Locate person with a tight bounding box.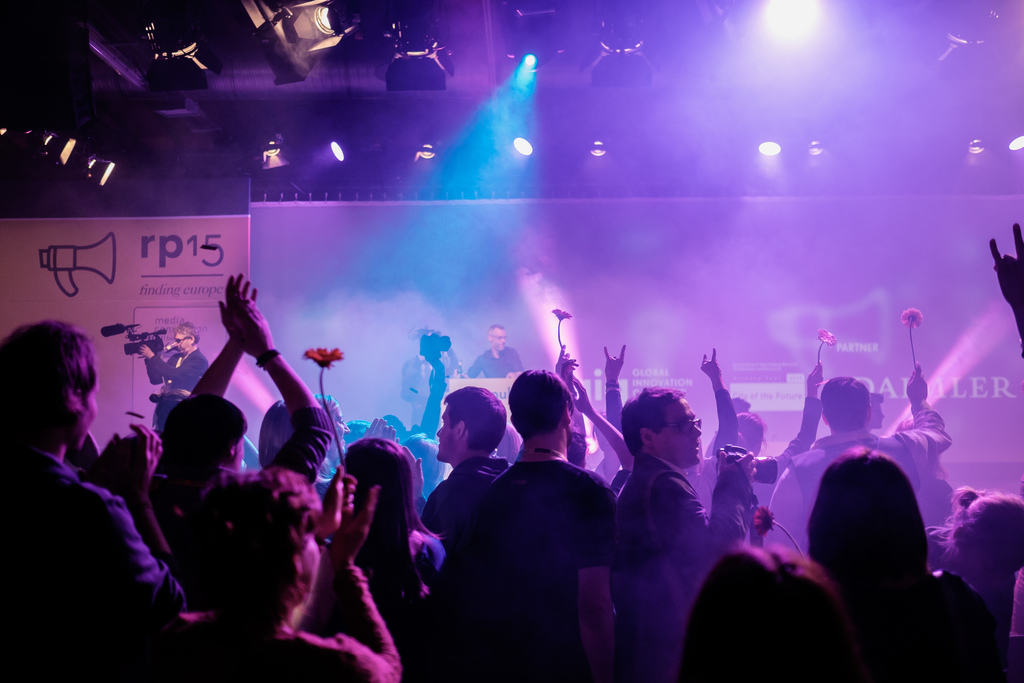
[left=420, top=378, right=531, bottom=554].
